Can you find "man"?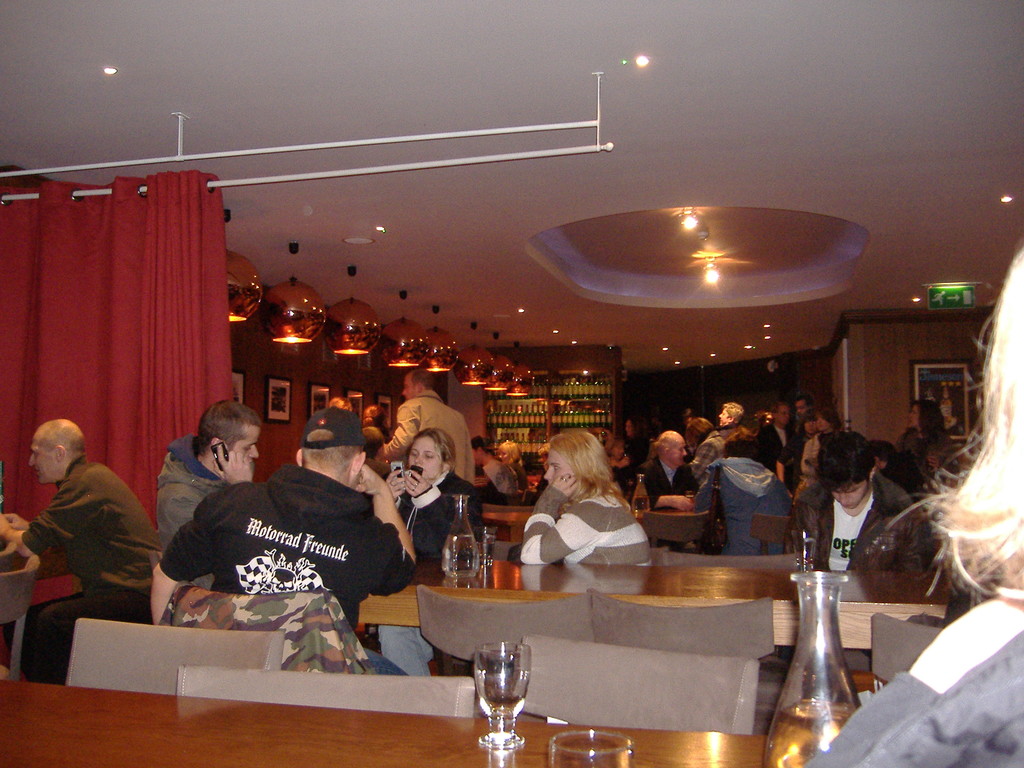
Yes, bounding box: [148, 404, 413, 679].
